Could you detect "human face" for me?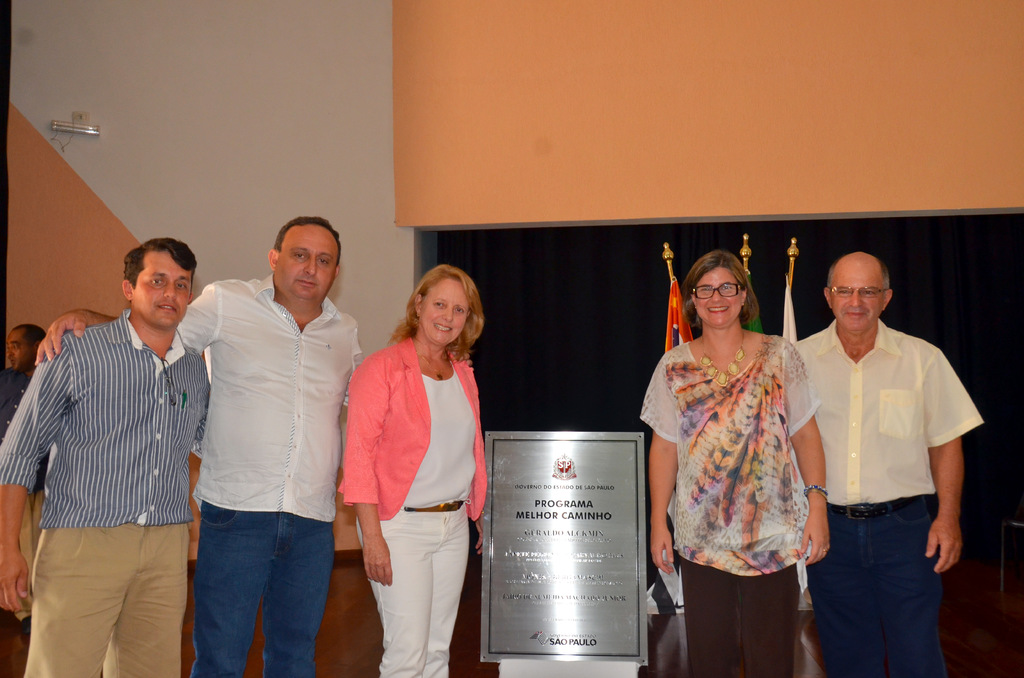
Detection result: rect(278, 225, 344, 303).
